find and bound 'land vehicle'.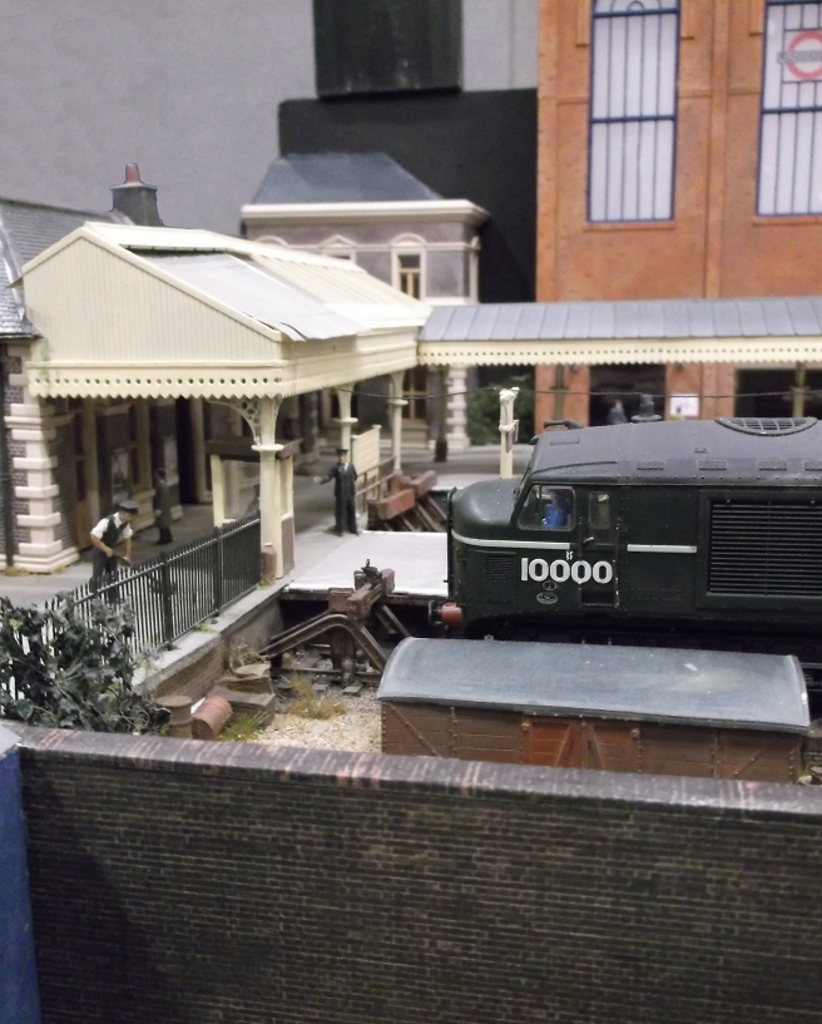
Bound: BBox(435, 394, 806, 647).
